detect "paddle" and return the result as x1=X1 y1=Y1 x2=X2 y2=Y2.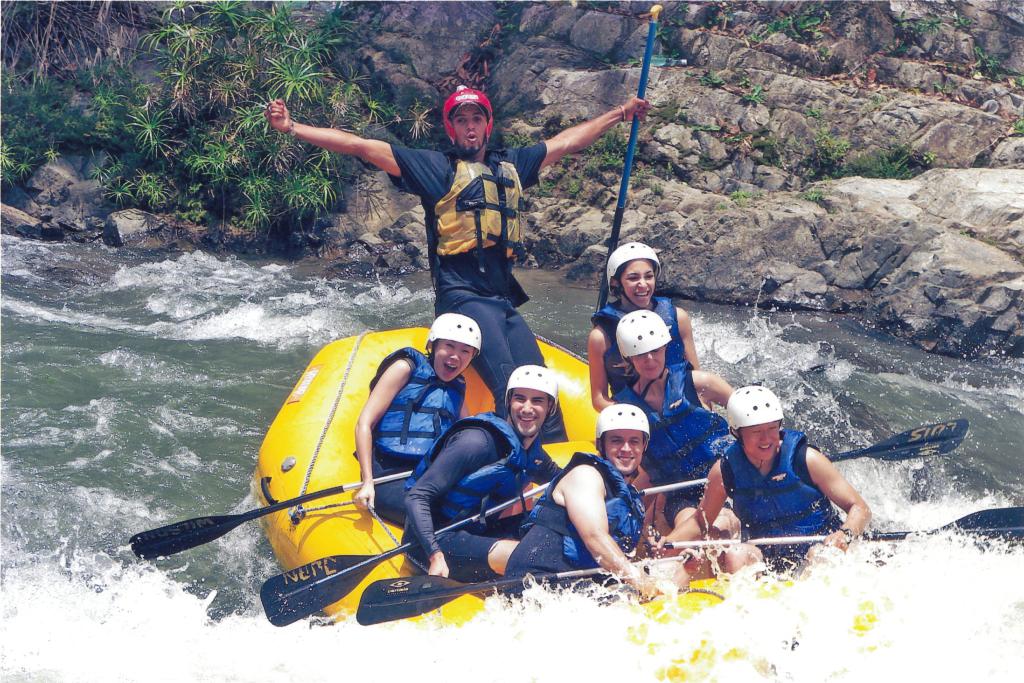
x1=629 y1=419 x2=970 y2=500.
